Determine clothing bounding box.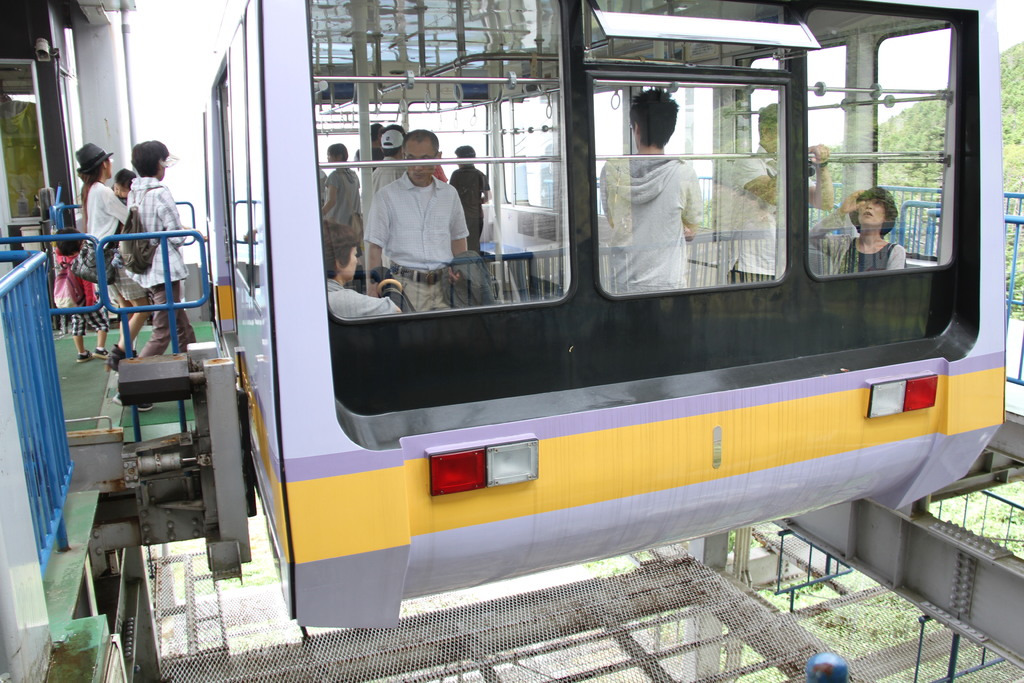
Determined: Rect(322, 165, 363, 233).
